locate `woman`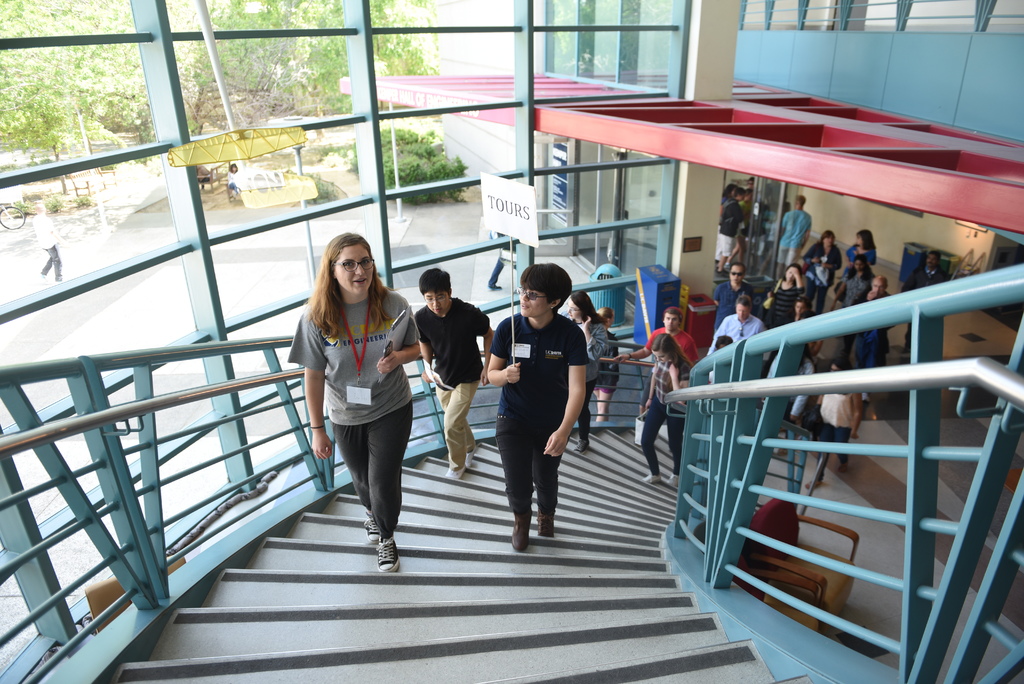
left=561, top=289, right=606, bottom=450
